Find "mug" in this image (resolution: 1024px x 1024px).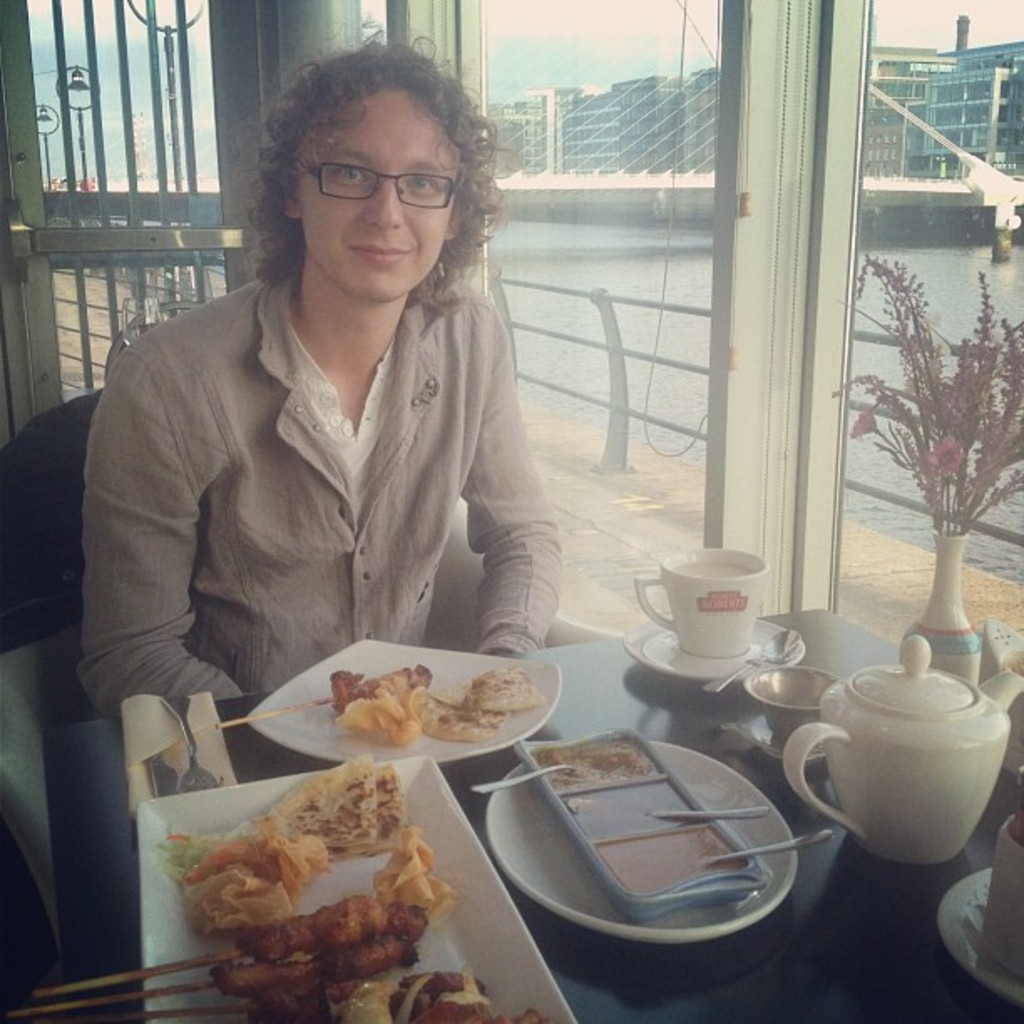
[632, 549, 770, 659].
